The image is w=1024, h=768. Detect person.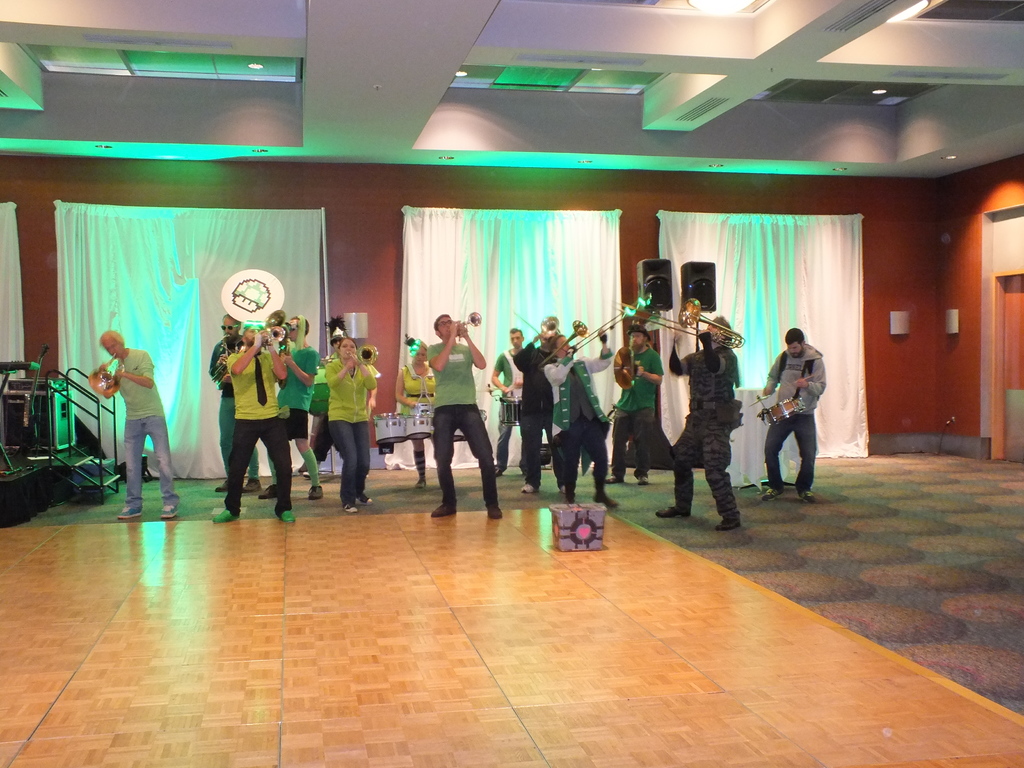
Detection: Rect(756, 324, 831, 505).
